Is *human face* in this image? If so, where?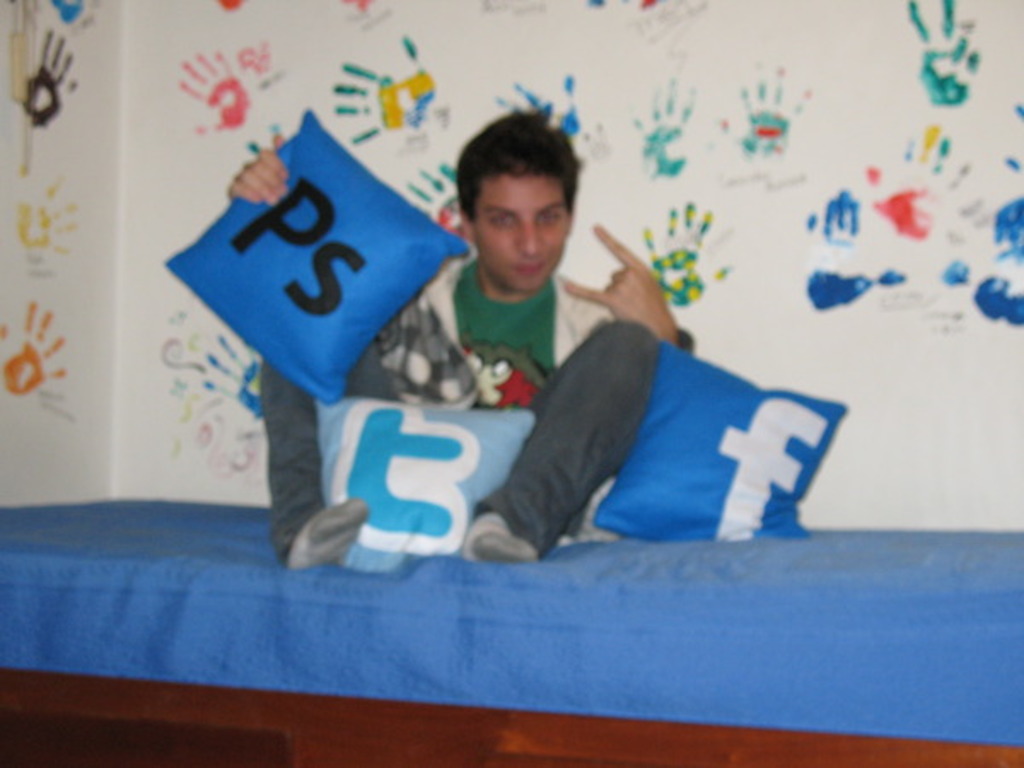
Yes, at locate(481, 167, 568, 288).
